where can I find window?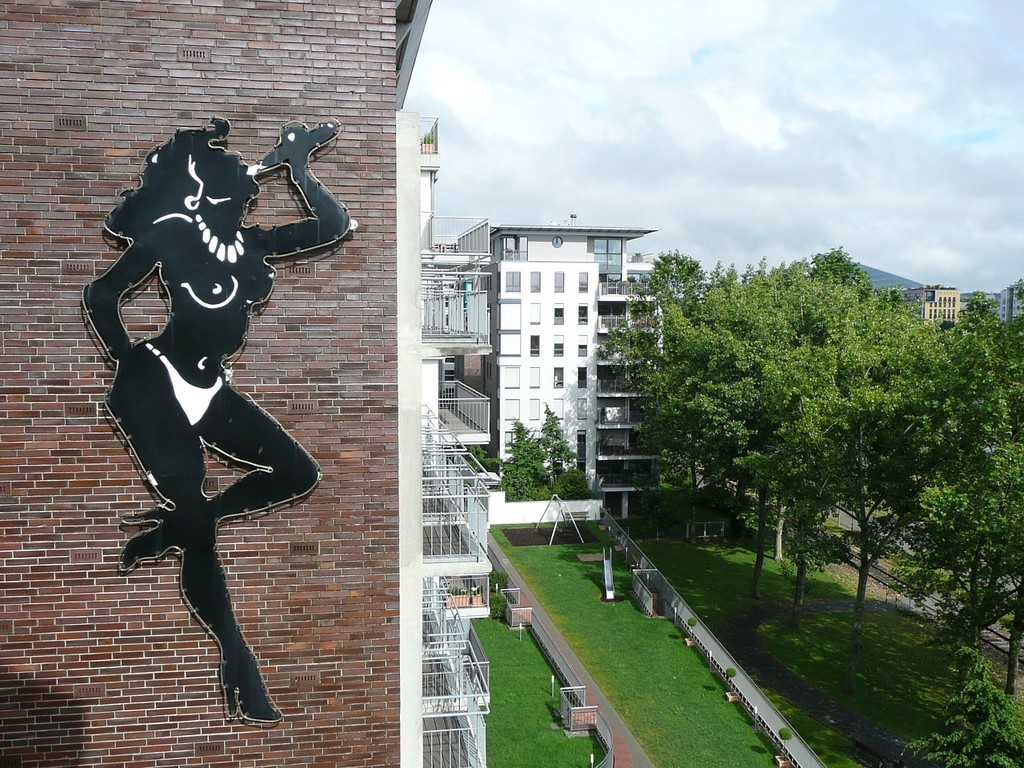
You can find it at Rect(593, 238, 626, 272).
